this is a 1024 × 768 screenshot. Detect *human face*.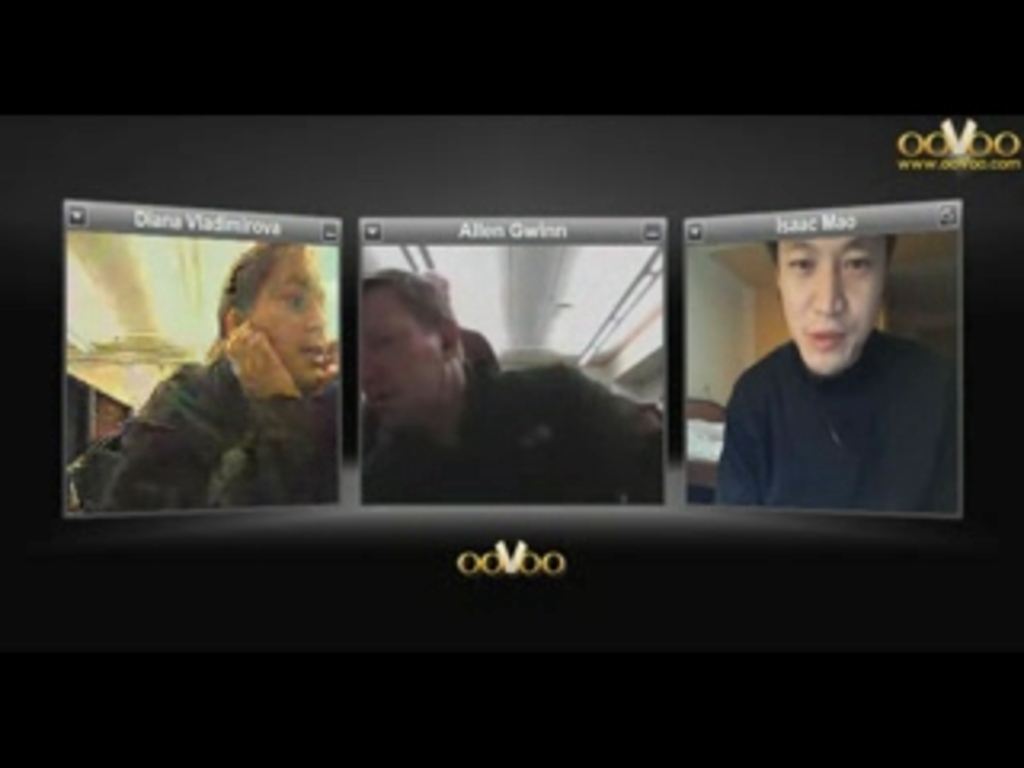
BBox(349, 291, 448, 435).
